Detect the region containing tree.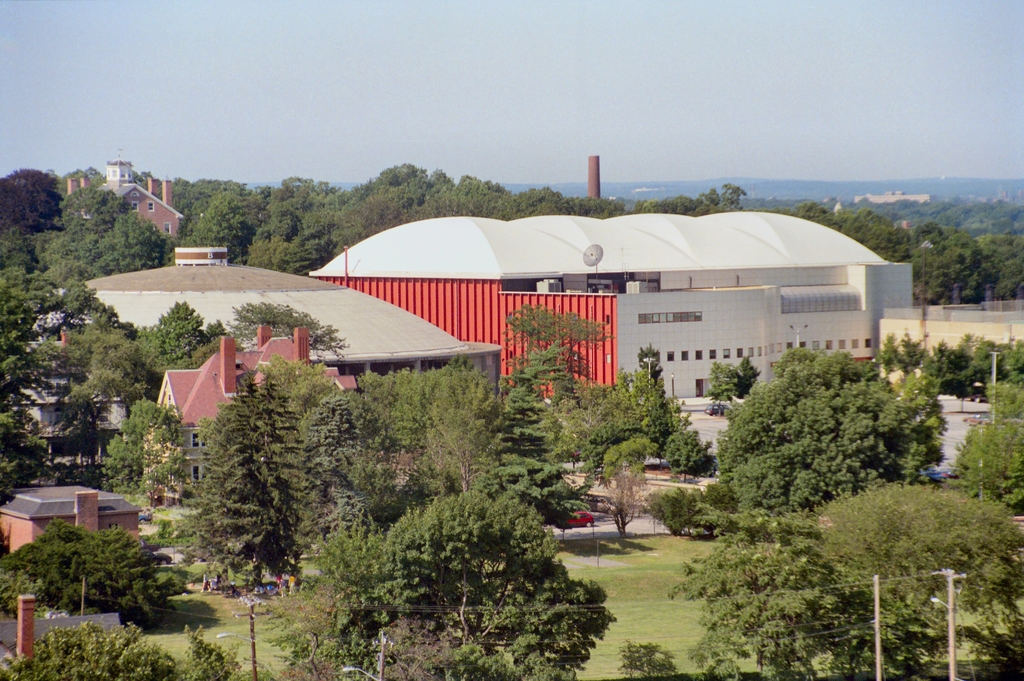
box=[909, 214, 971, 302].
